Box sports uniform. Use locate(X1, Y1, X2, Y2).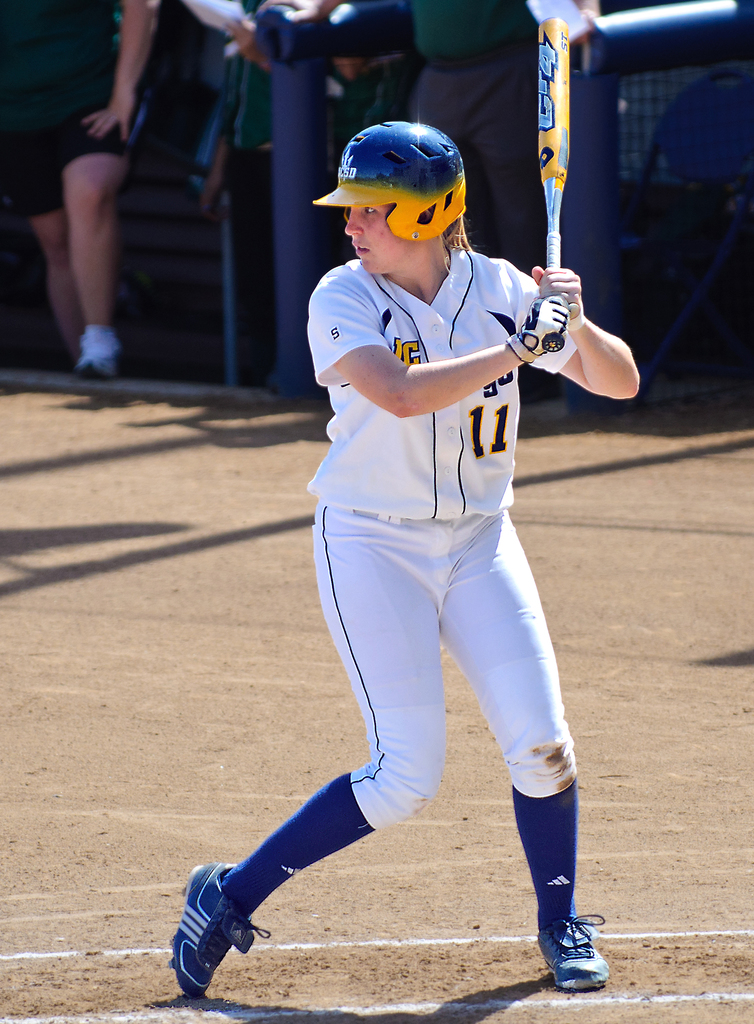
locate(154, 113, 629, 1007).
